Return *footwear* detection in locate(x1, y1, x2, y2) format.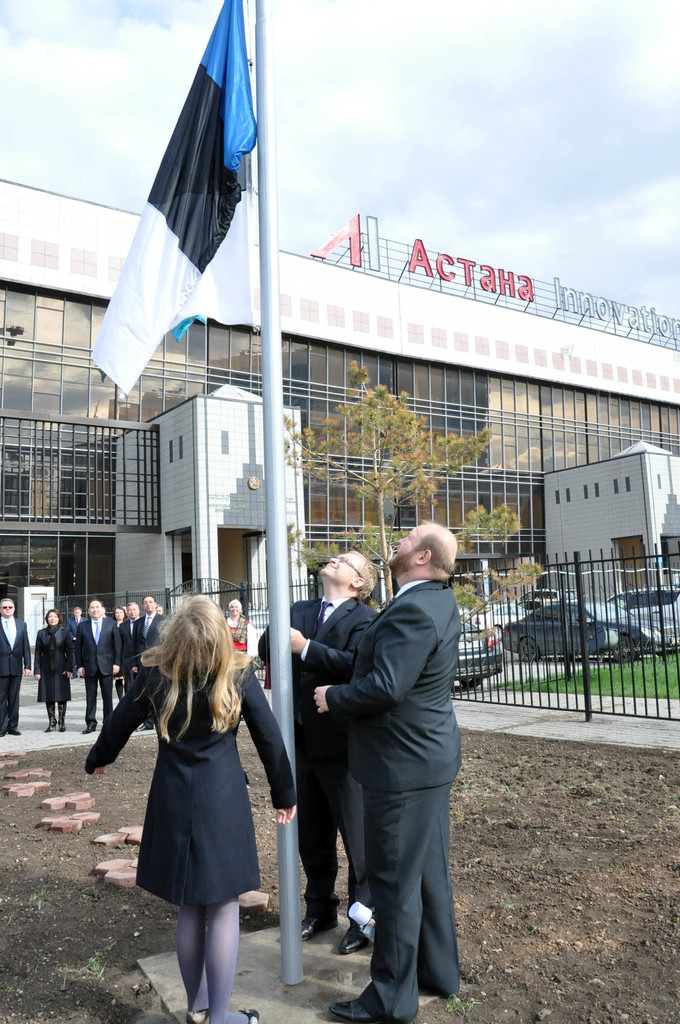
locate(10, 723, 21, 739).
